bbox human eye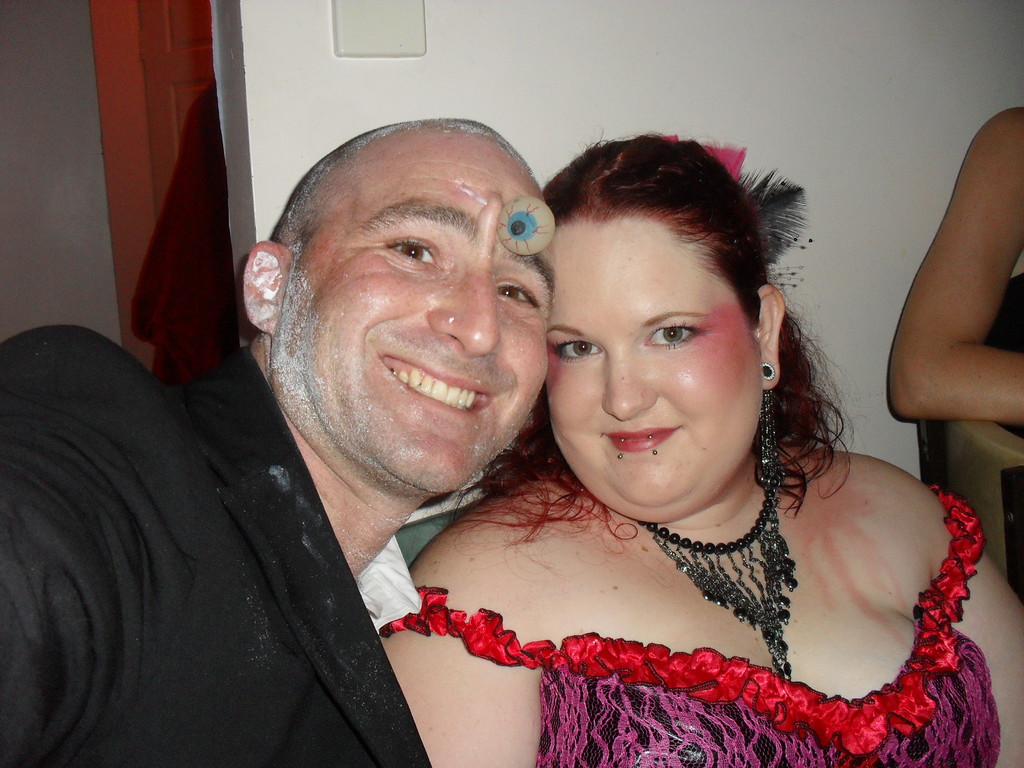
left=495, top=276, right=540, bottom=313
